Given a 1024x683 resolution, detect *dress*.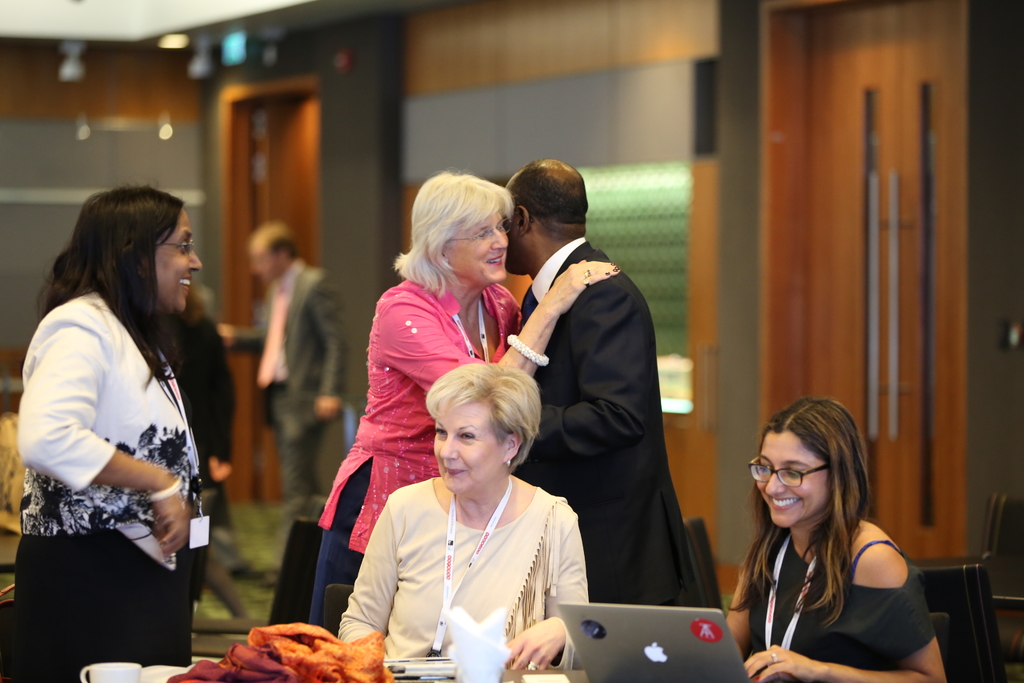
333/478/589/675.
